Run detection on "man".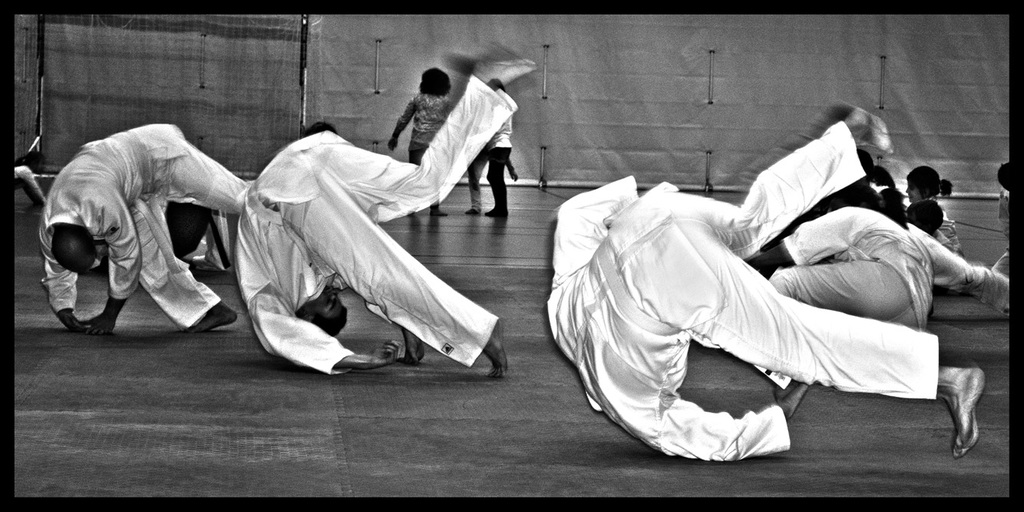
Result: 41, 116, 245, 335.
